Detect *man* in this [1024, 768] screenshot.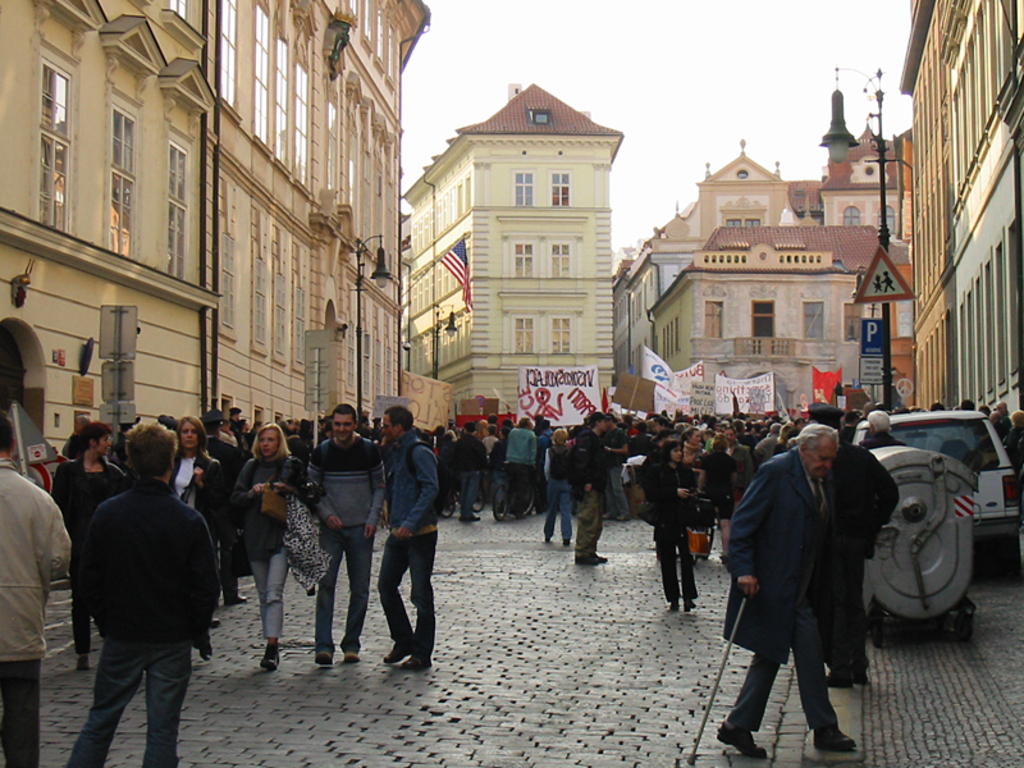
Detection: <box>303,404,380,663</box>.
